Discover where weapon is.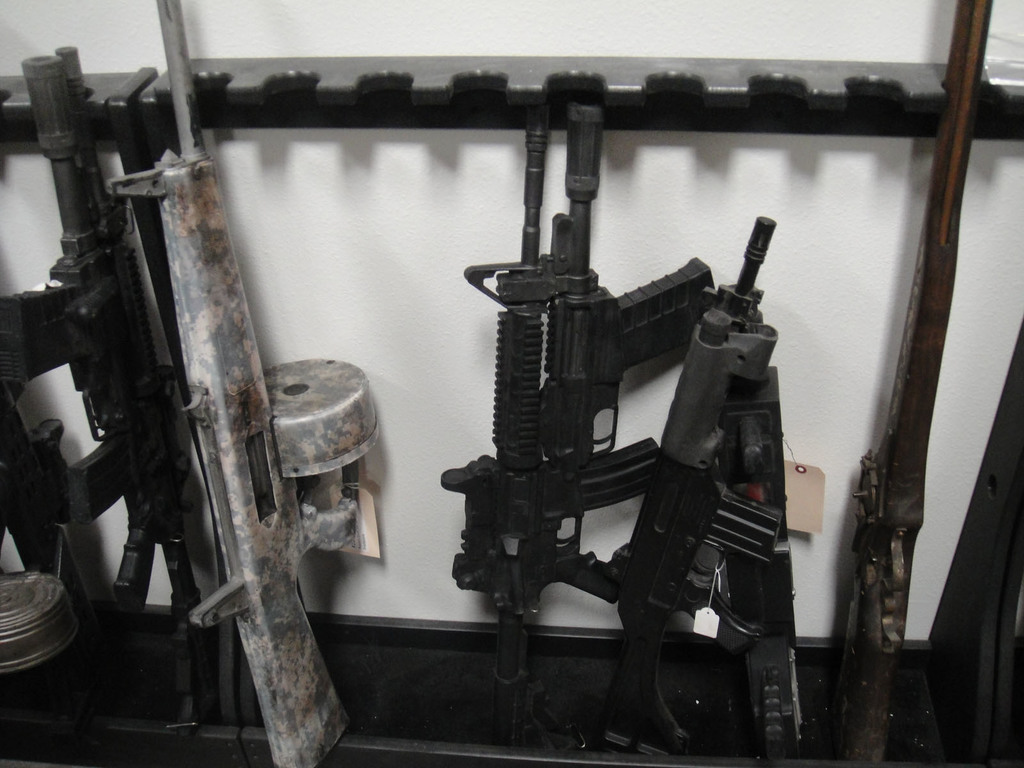
Discovered at [left=121, top=0, right=380, bottom=767].
